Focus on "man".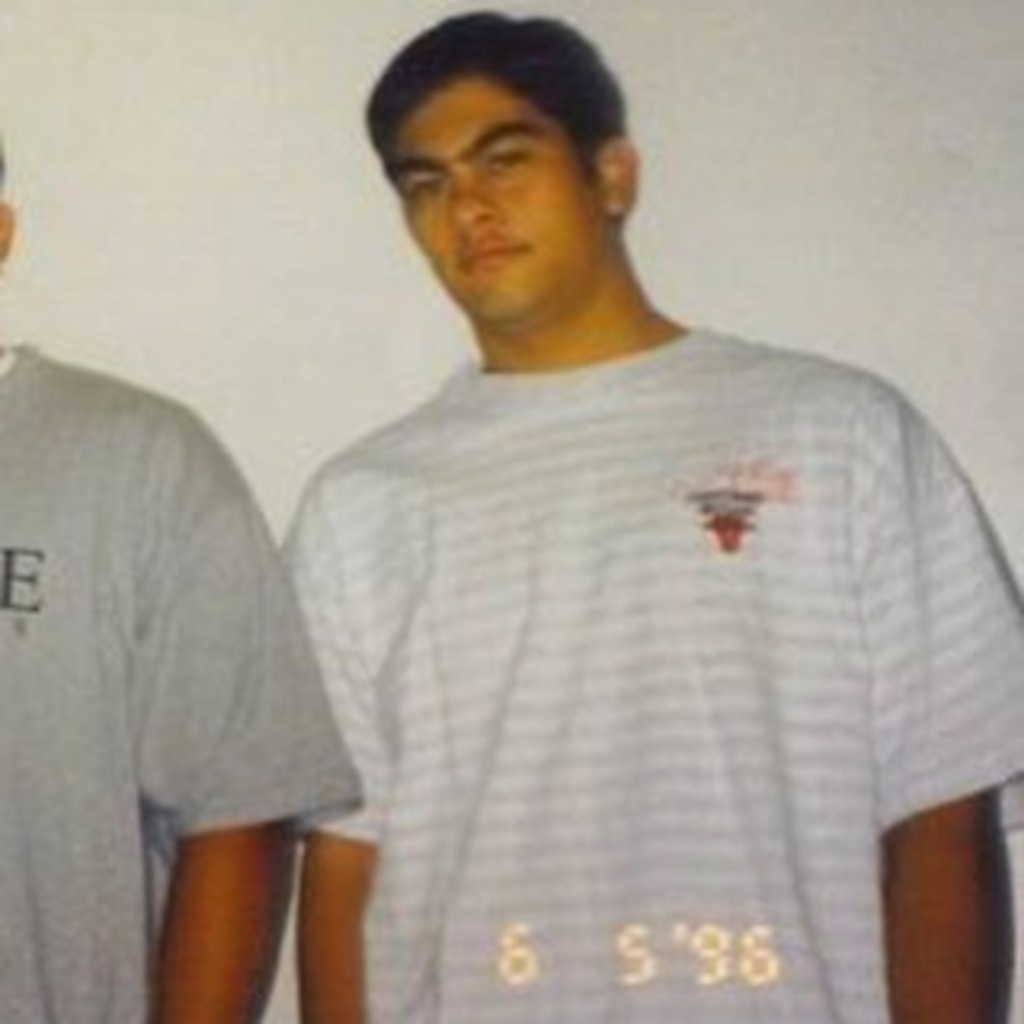
Focused at box=[237, 29, 1021, 1021].
